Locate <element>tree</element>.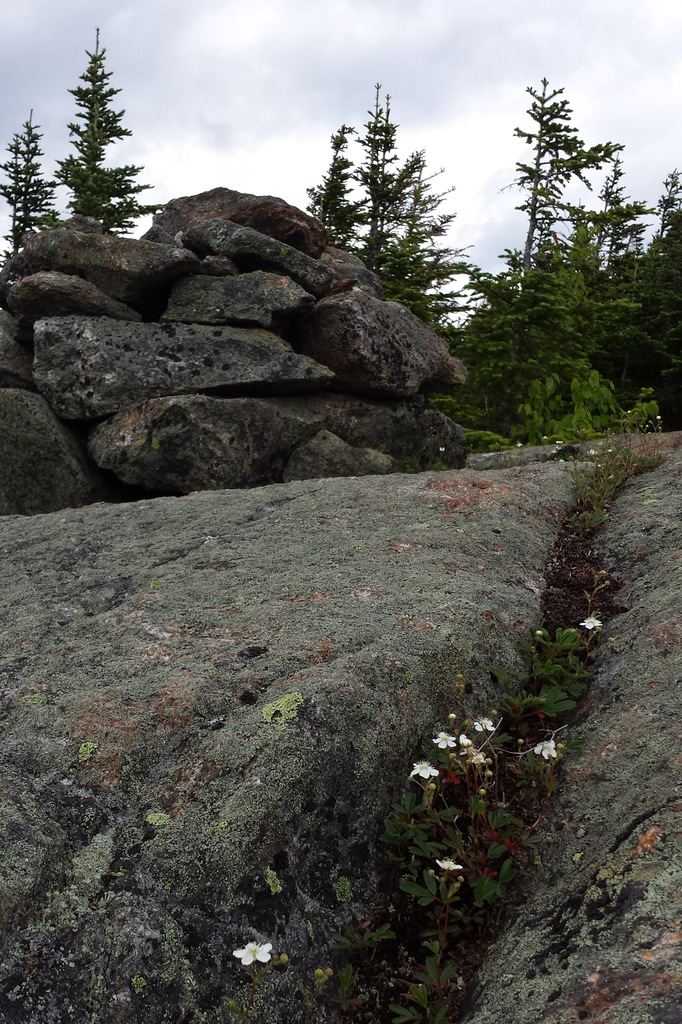
Bounding box: region(353, 75, 423, 288).
